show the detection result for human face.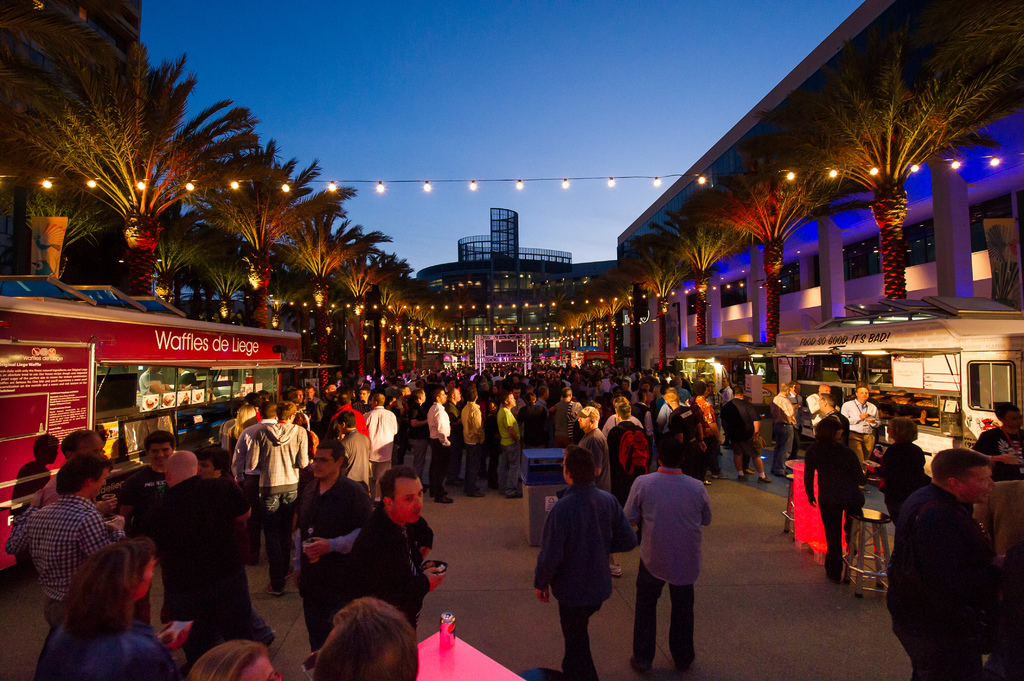
<region>145, 439, 173, 465</region>.
